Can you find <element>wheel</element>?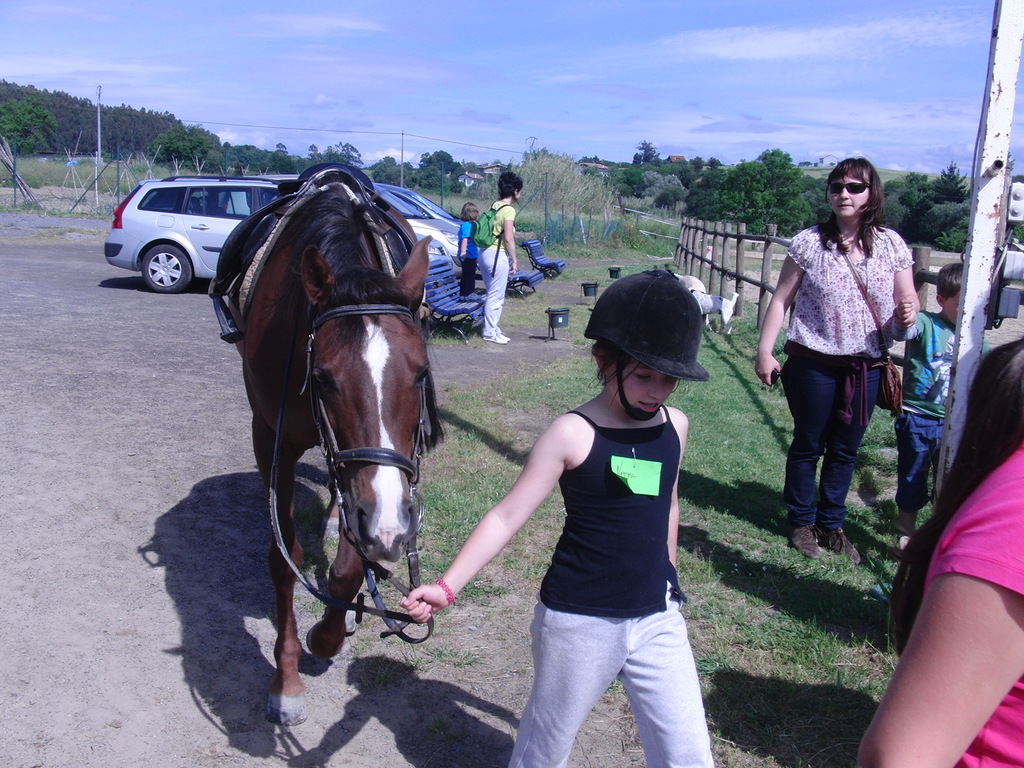
Yes, bounding box: <region>142, 245, 193, 294</region>.
